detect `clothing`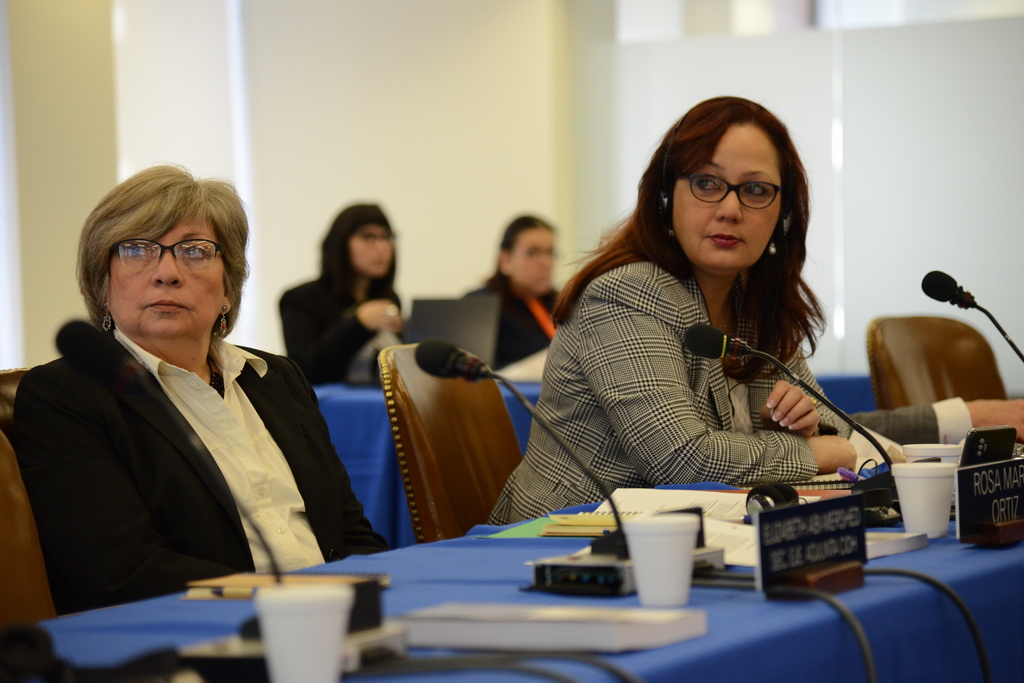
(left=291, top=241, right=399, bottom=392)
